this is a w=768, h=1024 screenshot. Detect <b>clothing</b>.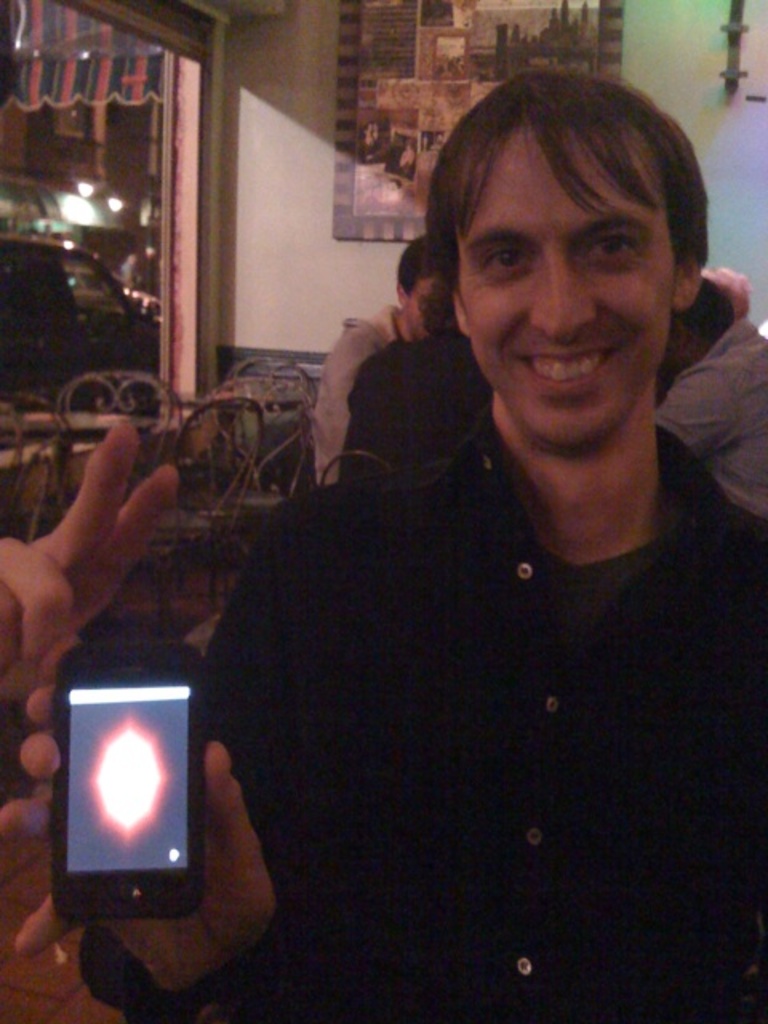
298,293,389,483.
